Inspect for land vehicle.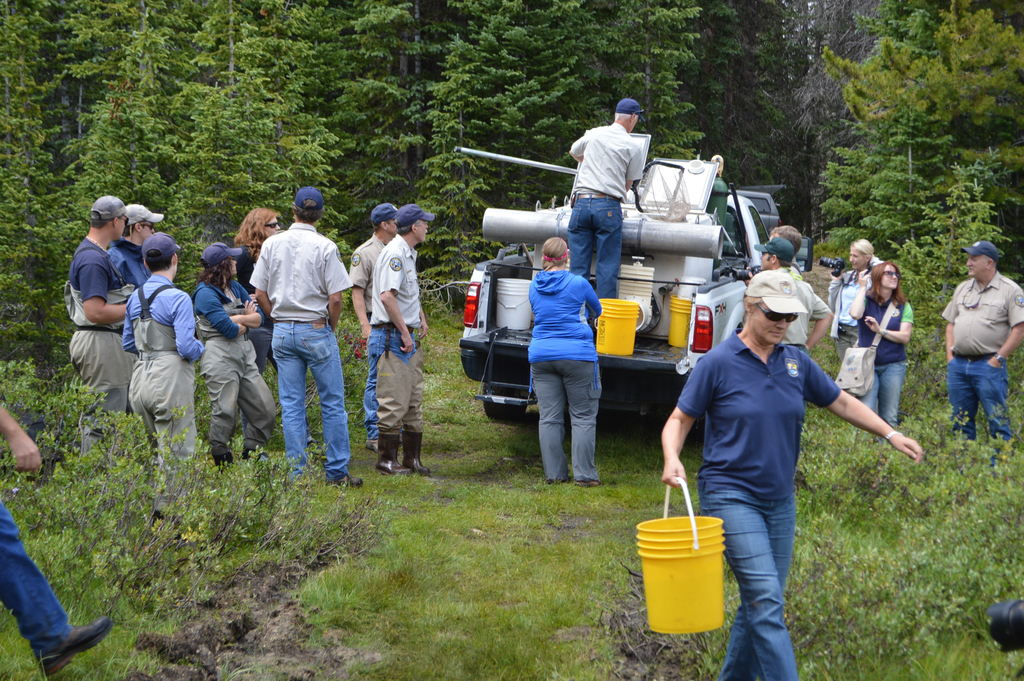
Inspection: locate(725, 190, 769, 267).
